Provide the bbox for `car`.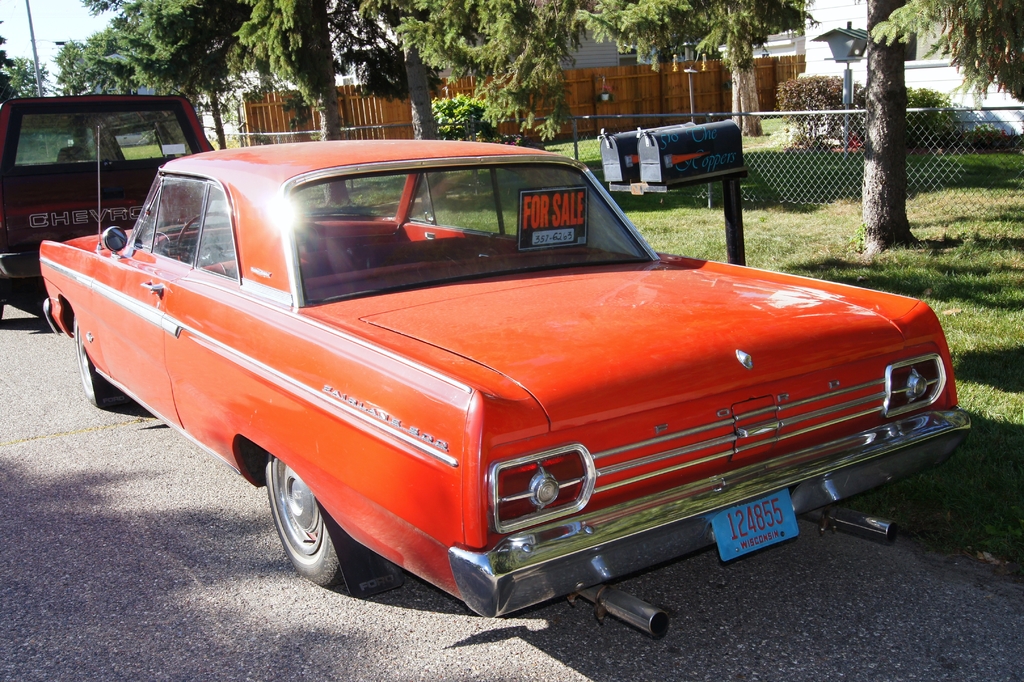
bbox=(0, 87, 216, 322).
